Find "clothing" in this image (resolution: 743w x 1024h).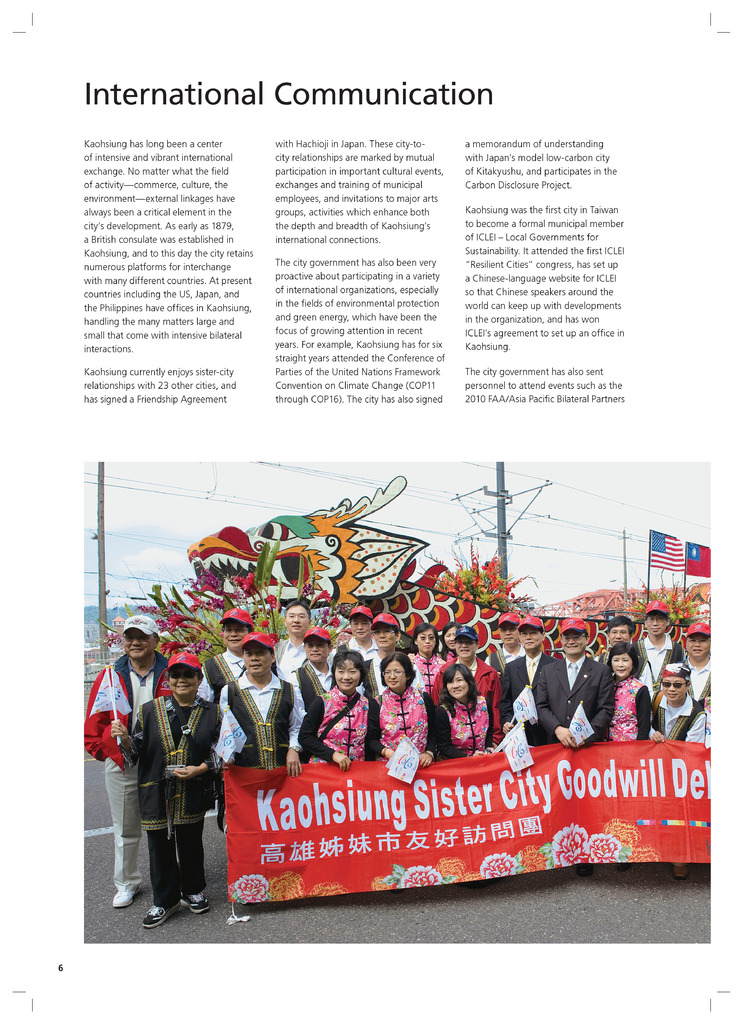
<box>118,705,221,910</box>.
